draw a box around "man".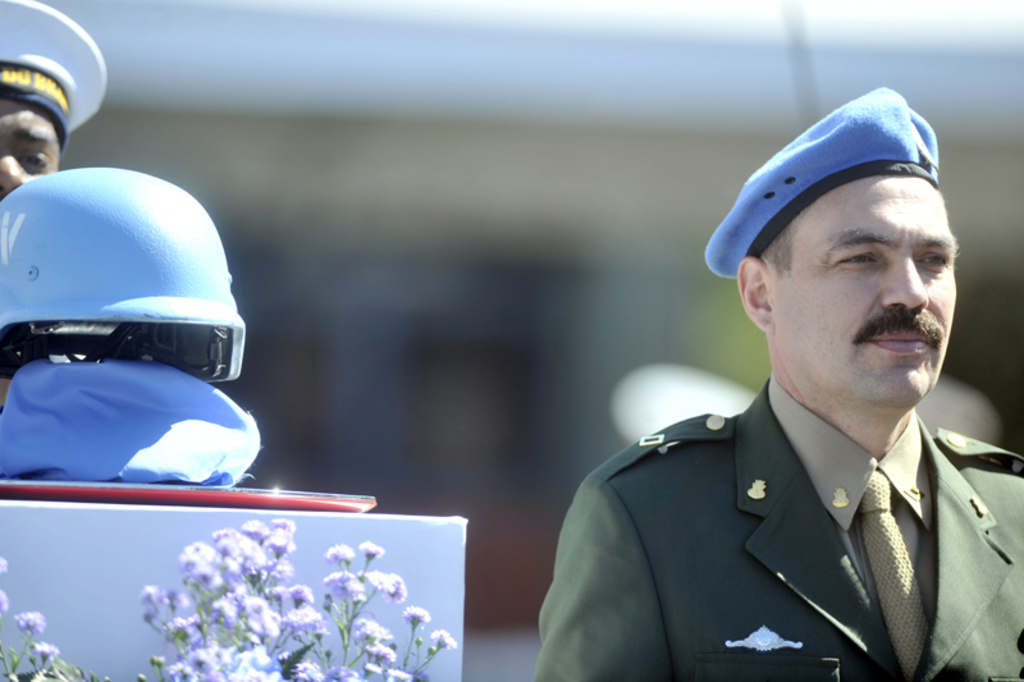
x1=525, y1=97, x2=1023, y2=679.
